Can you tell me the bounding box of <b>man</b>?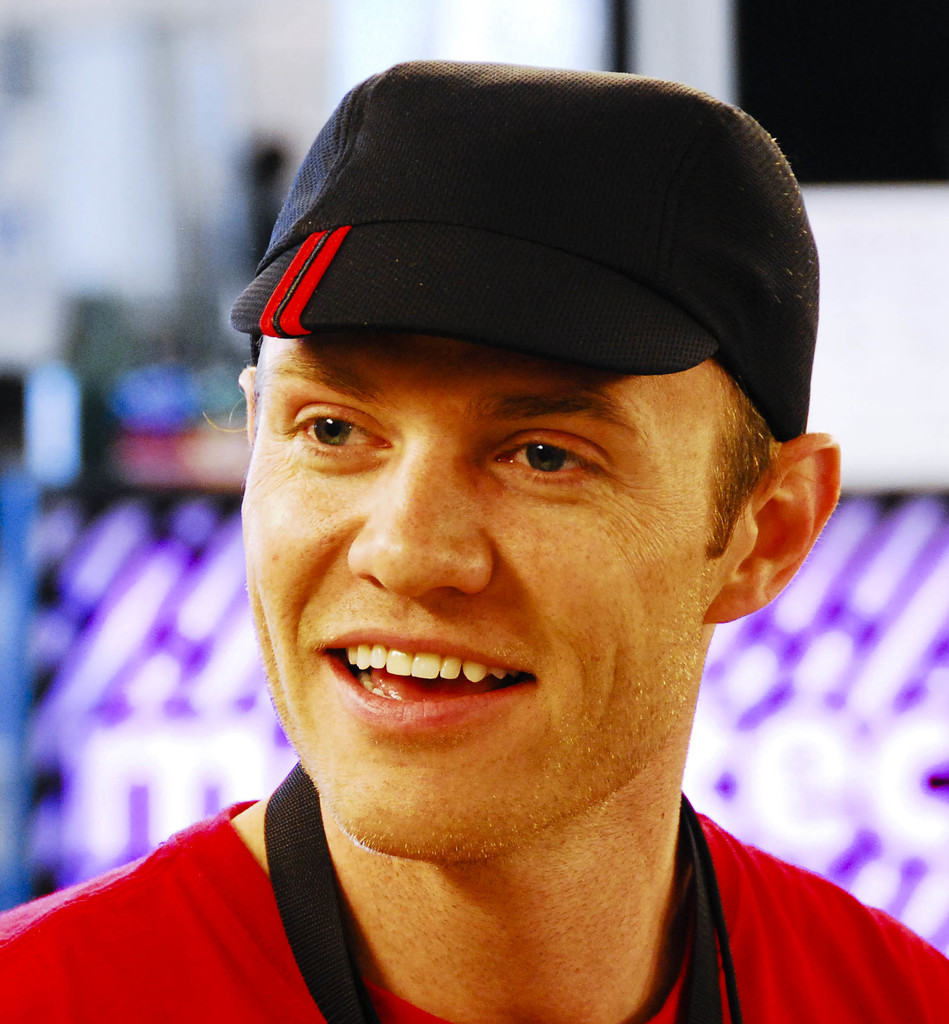
0 56 948 1023.
